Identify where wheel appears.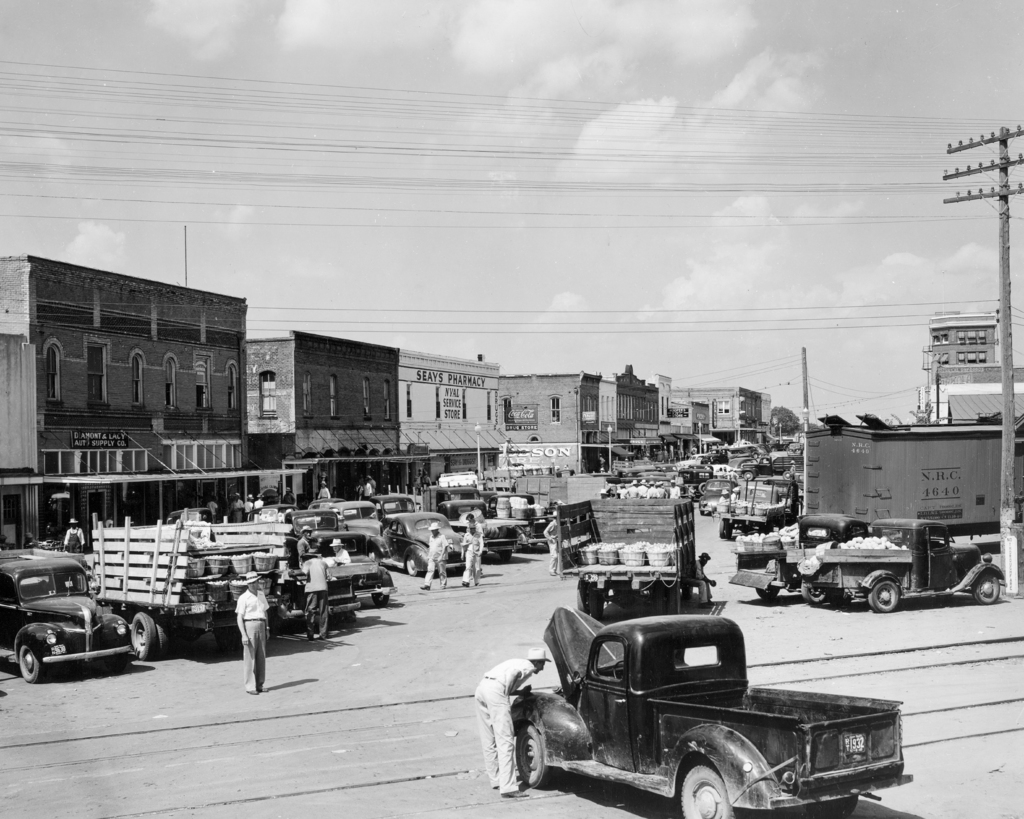
Appears at <box>668,581,684,613</box>.
